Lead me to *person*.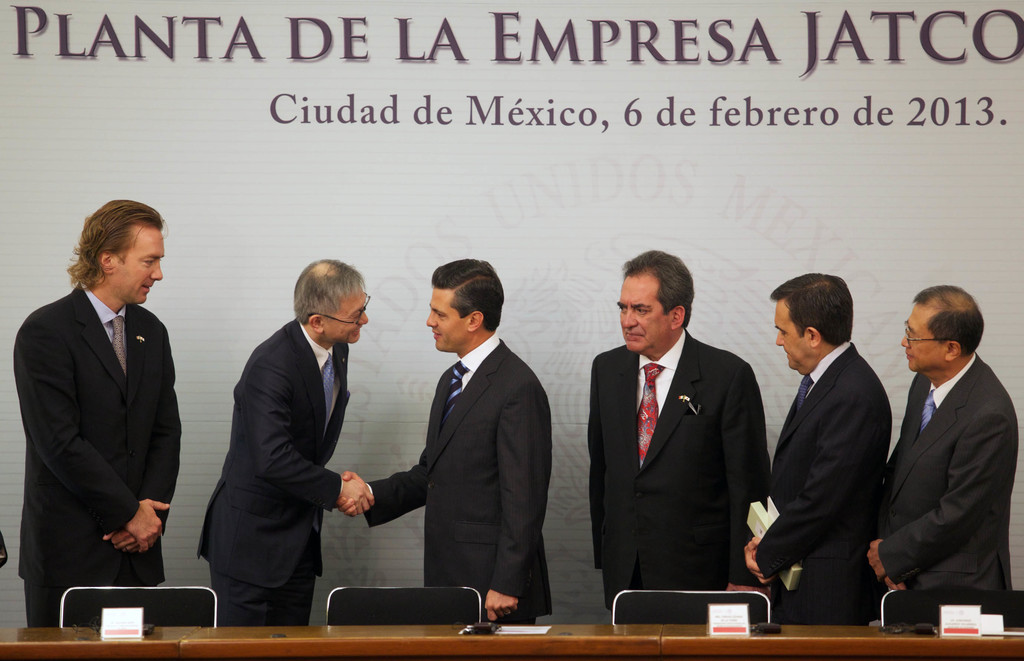
Lead to <box>746,270,889,626</box>.
